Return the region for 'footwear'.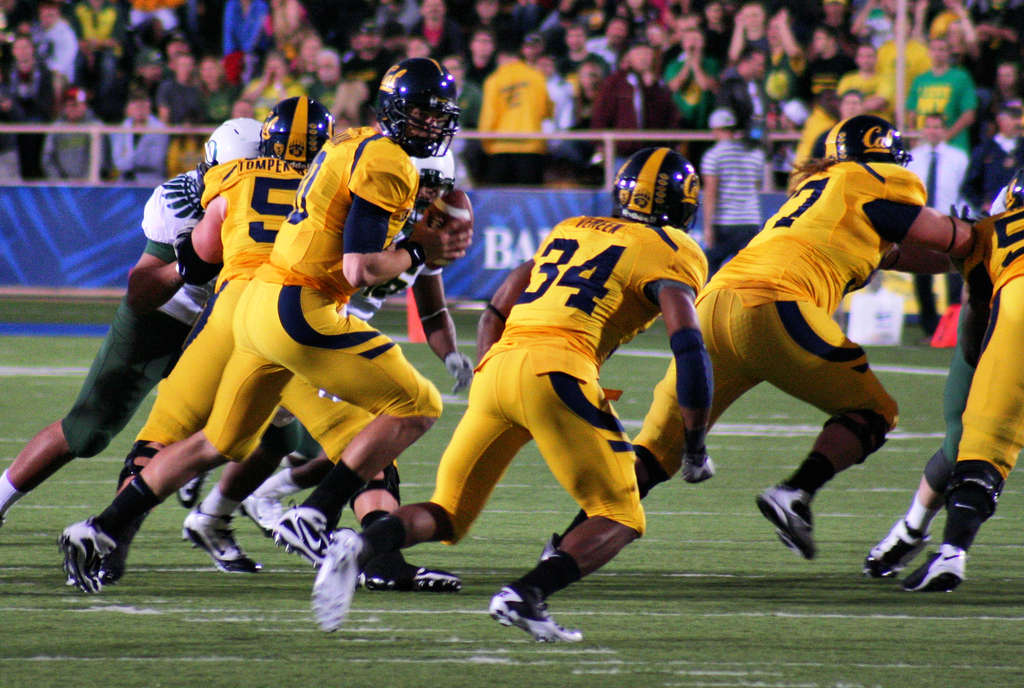
select_region(538, 541, 558, 559).
